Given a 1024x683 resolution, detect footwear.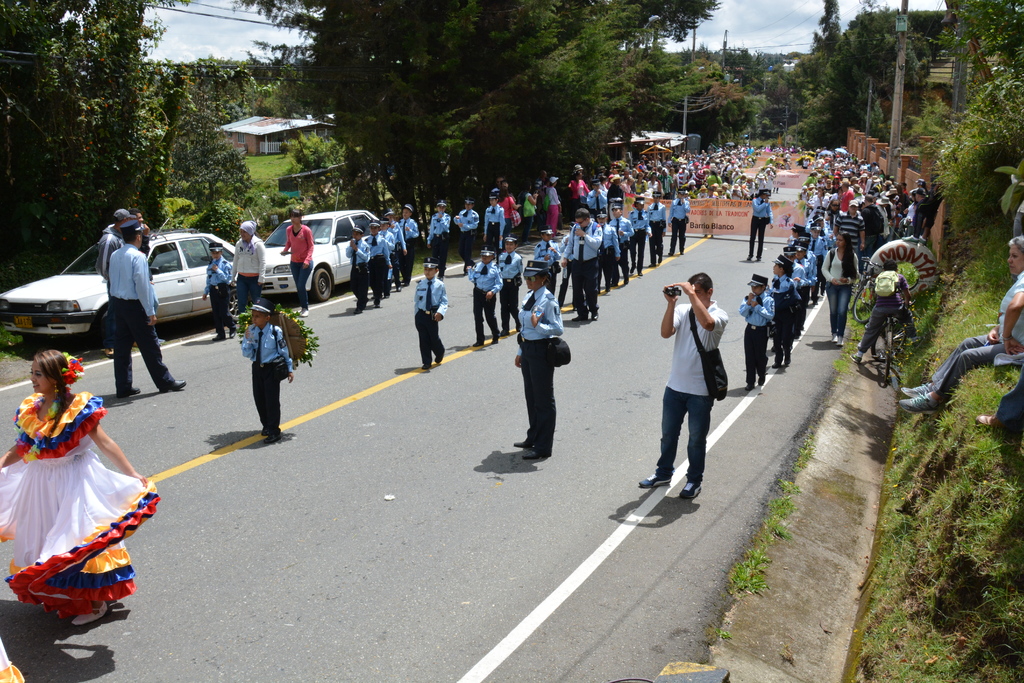
[352, 309, 363, 314].
